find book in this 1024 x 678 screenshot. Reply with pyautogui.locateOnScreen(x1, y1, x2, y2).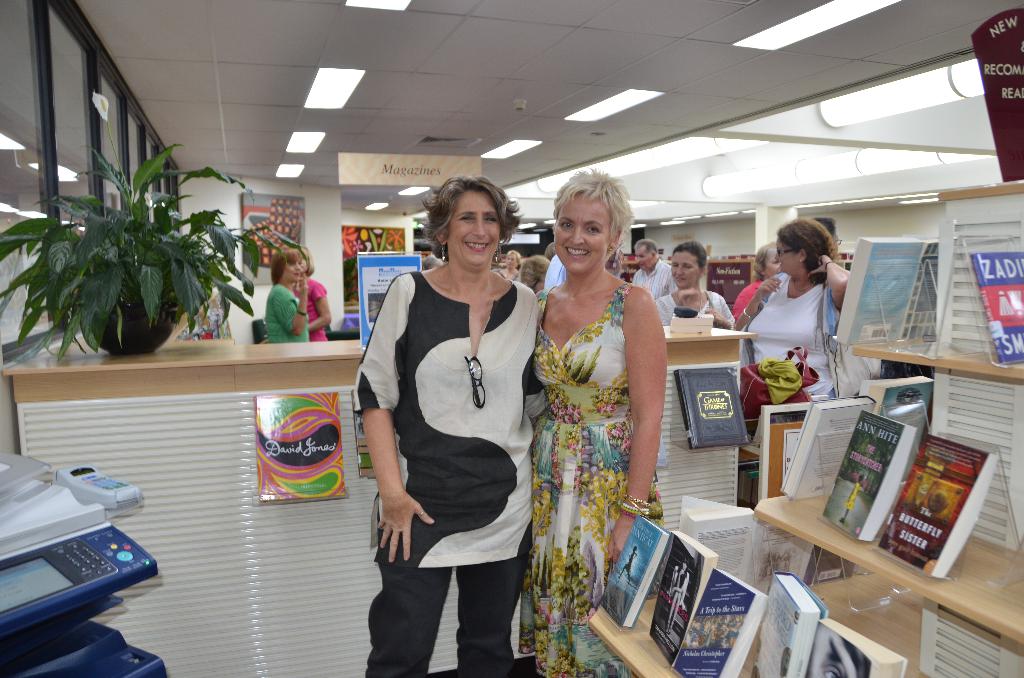
pyautogui.locateOnScreen(801, 616, 902, 677).
